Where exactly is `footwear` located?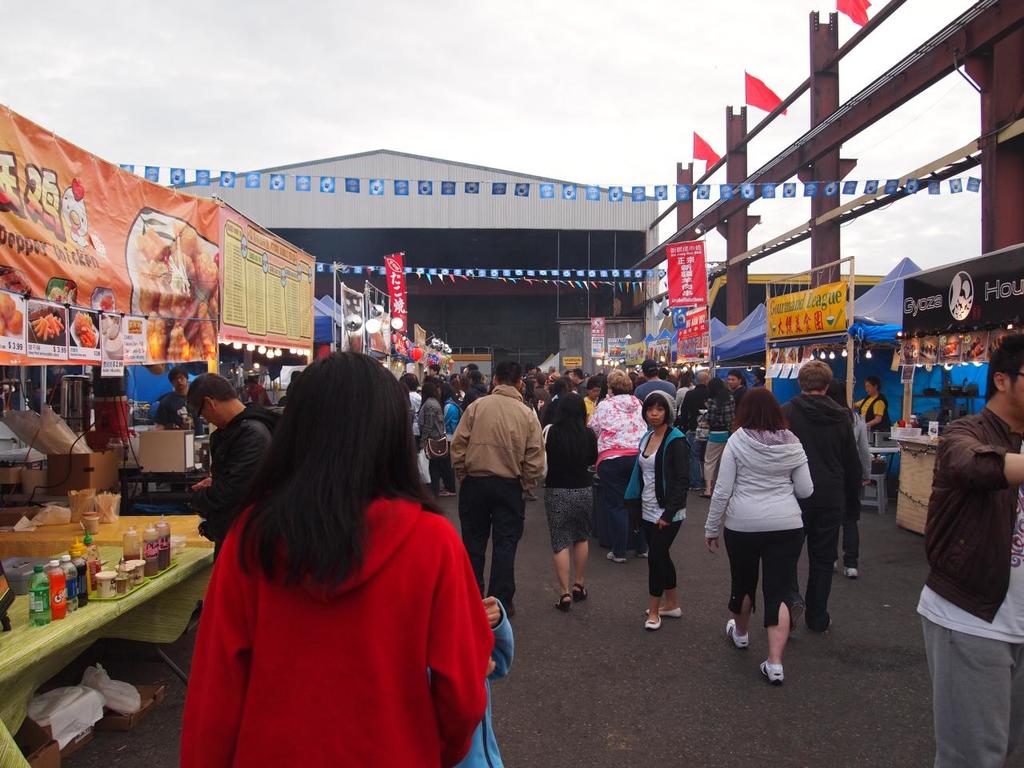
Its bounding box is select_region(557, 597, 567, 611).
